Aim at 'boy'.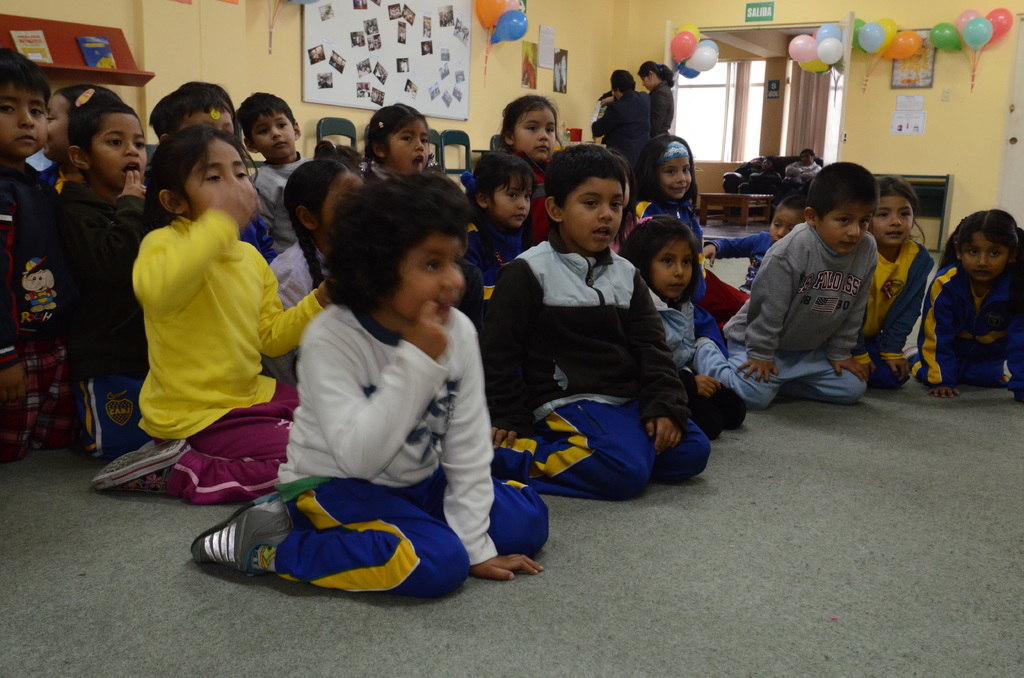
Aimed at (56, 104, 163, 453).
